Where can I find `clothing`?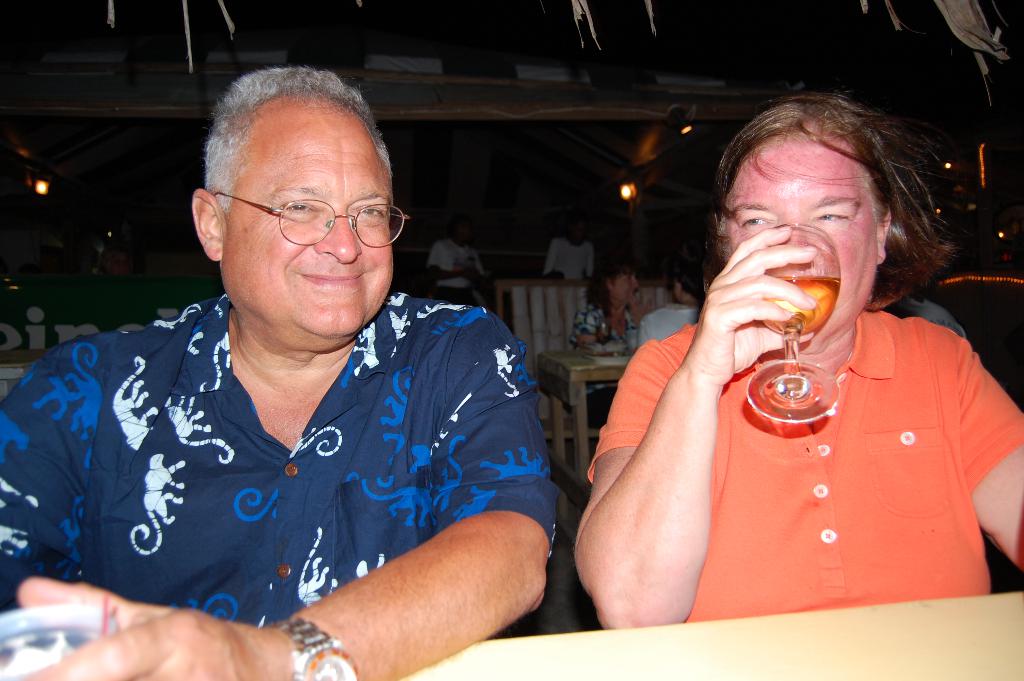
You can find it at crop(546, 230, 597, 277).
